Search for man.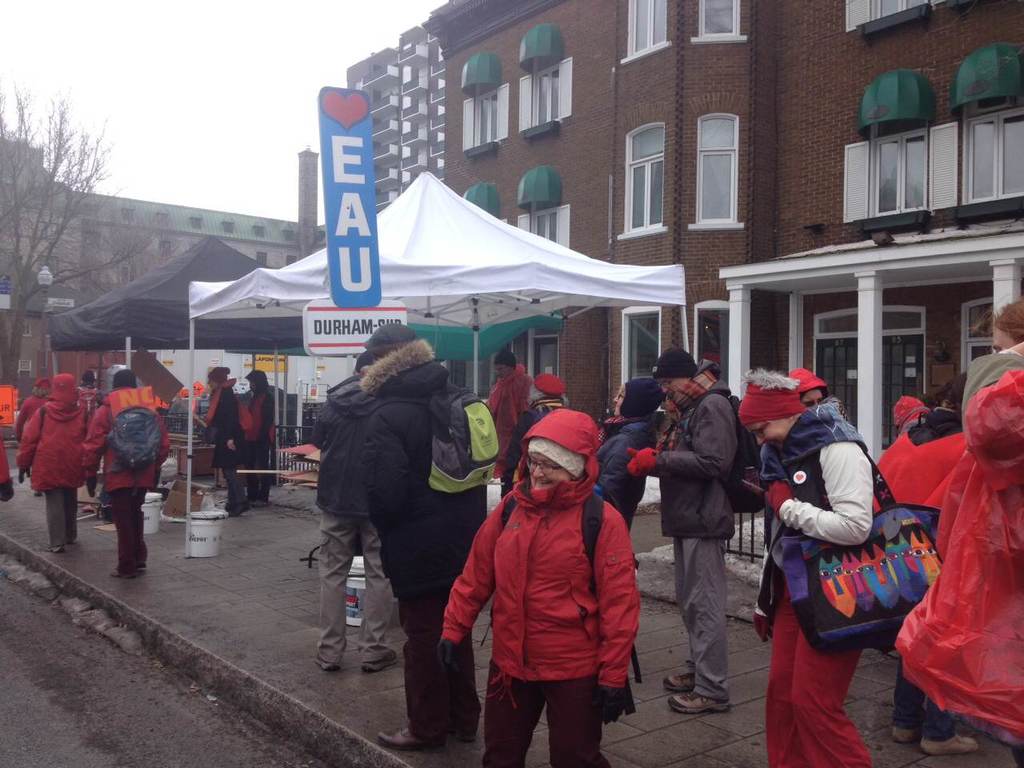
Found at [left=626, top=347, right=733, bottom=714].
